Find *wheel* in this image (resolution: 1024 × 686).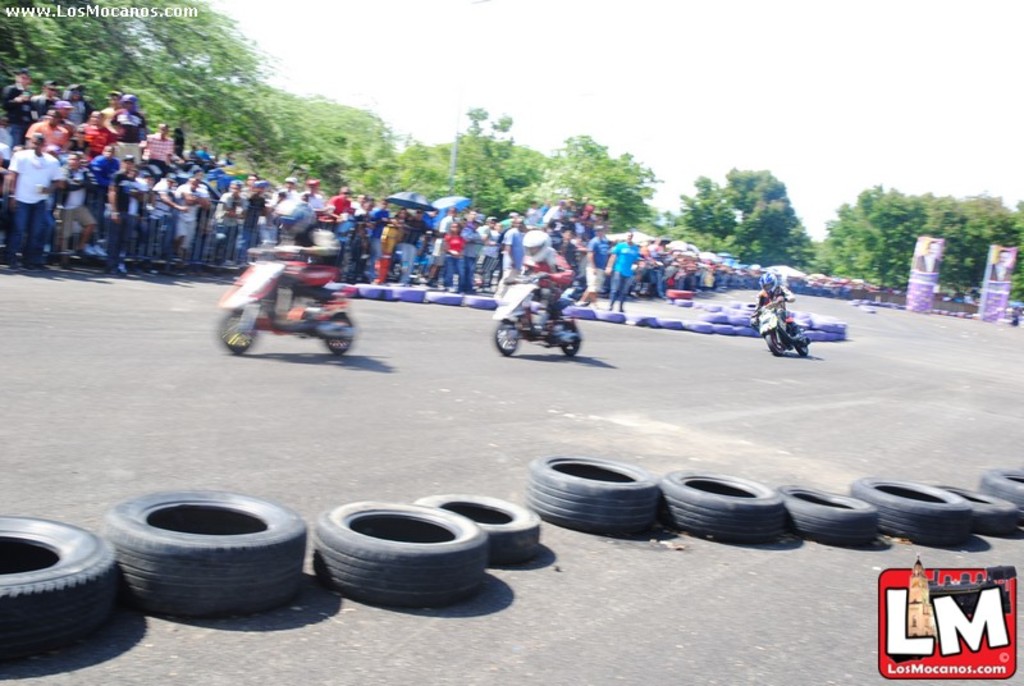
box(977, 467, 1023, 522).
